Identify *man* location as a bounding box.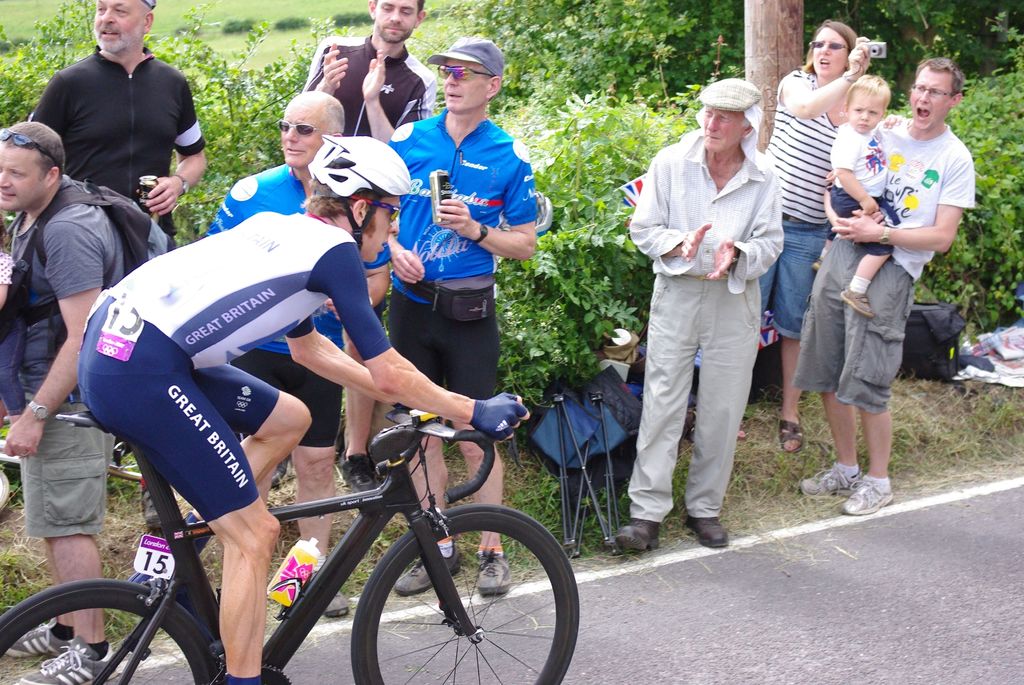
left=0, top=120, right=173, bottom=684.
